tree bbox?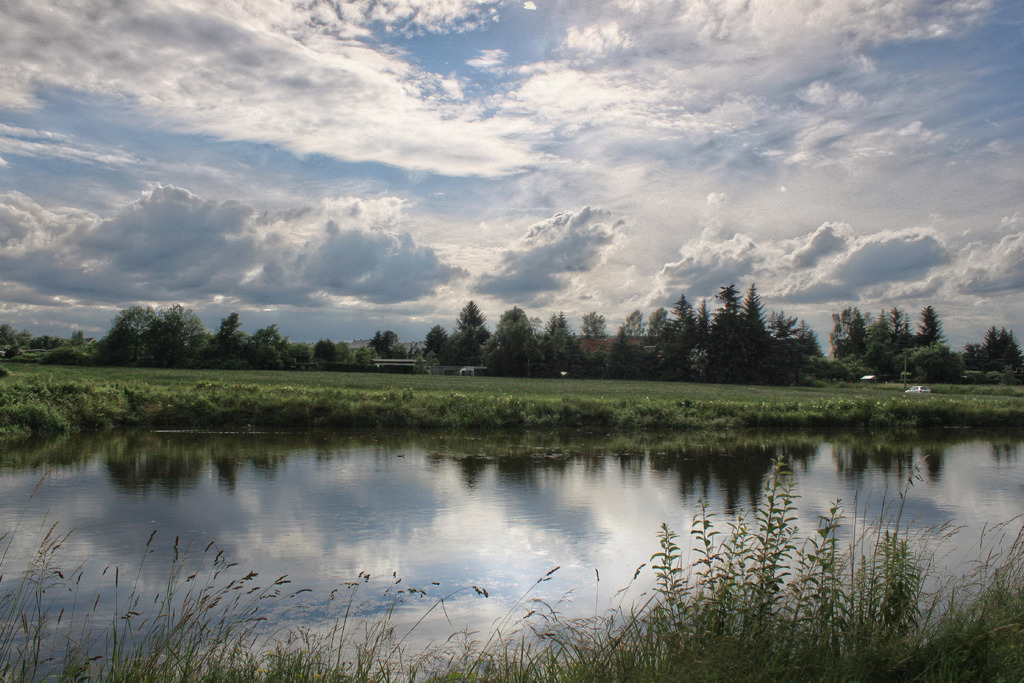
rect(744, 279, 762, 332)
